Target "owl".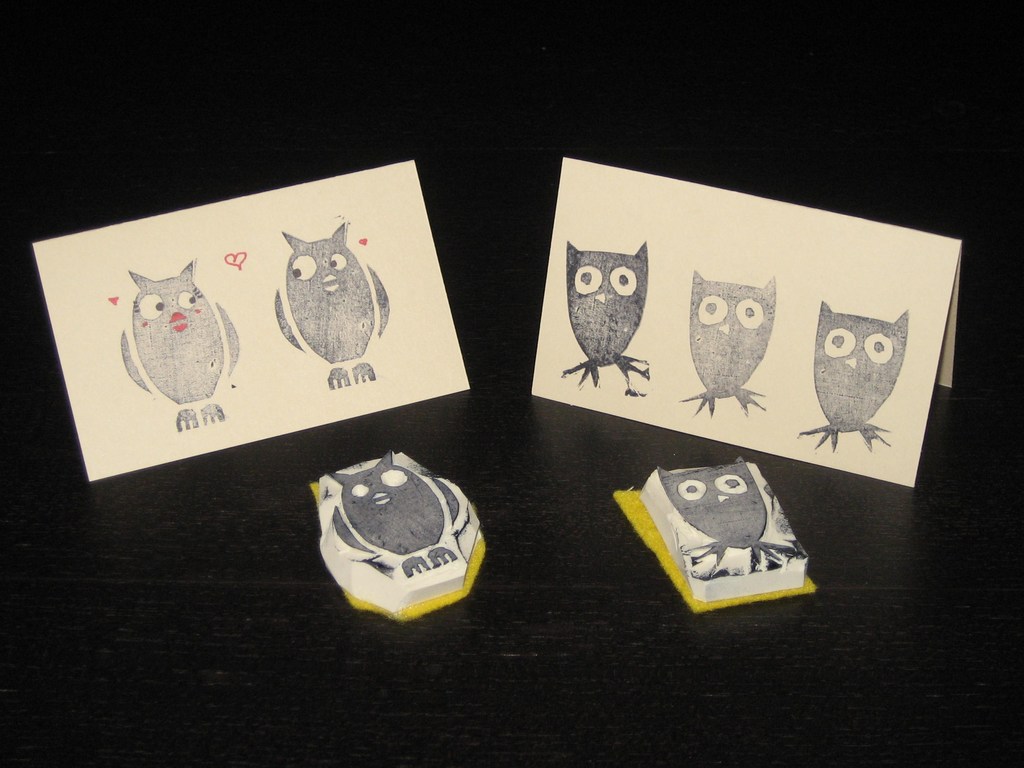
Target region: box(118, 261, 248, 436).
